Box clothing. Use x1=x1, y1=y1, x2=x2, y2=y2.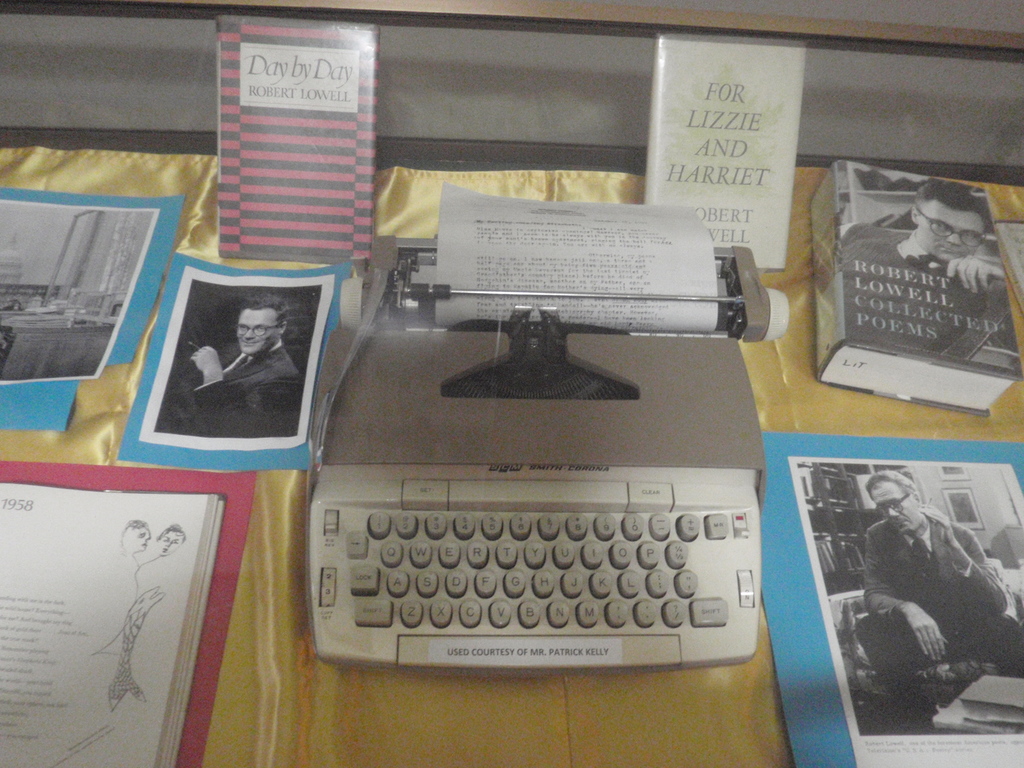
x1=841, y1=466, x2=995, y2=724.
